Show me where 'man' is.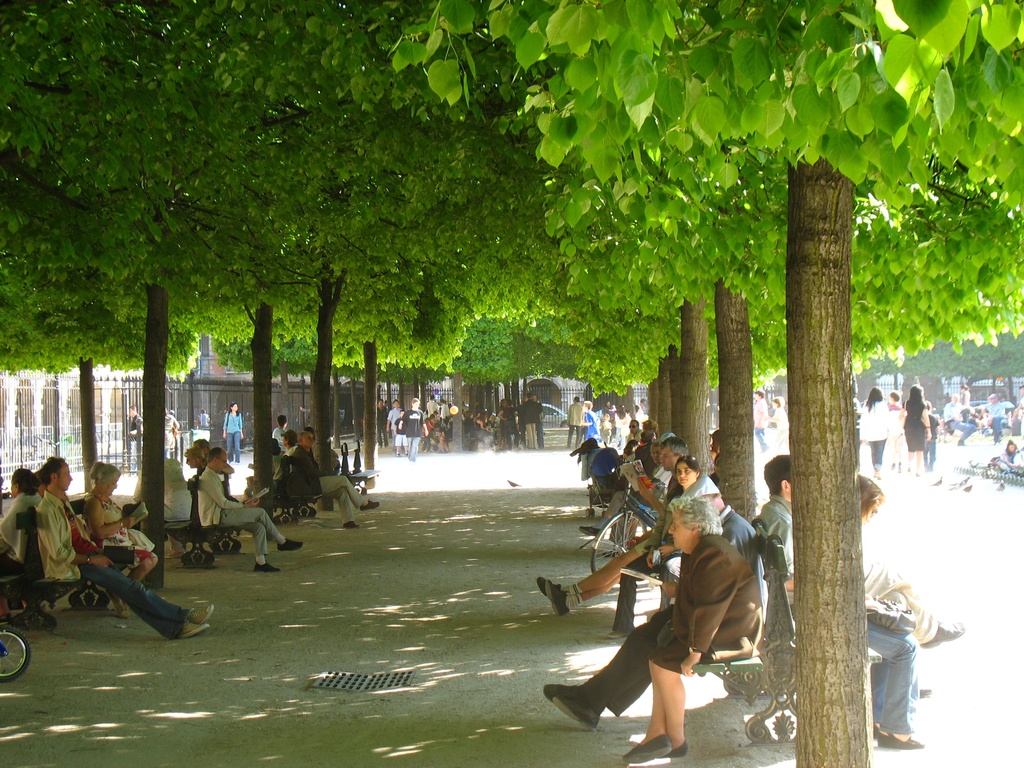
'man' is at crop(402, 396, 428, 467).
